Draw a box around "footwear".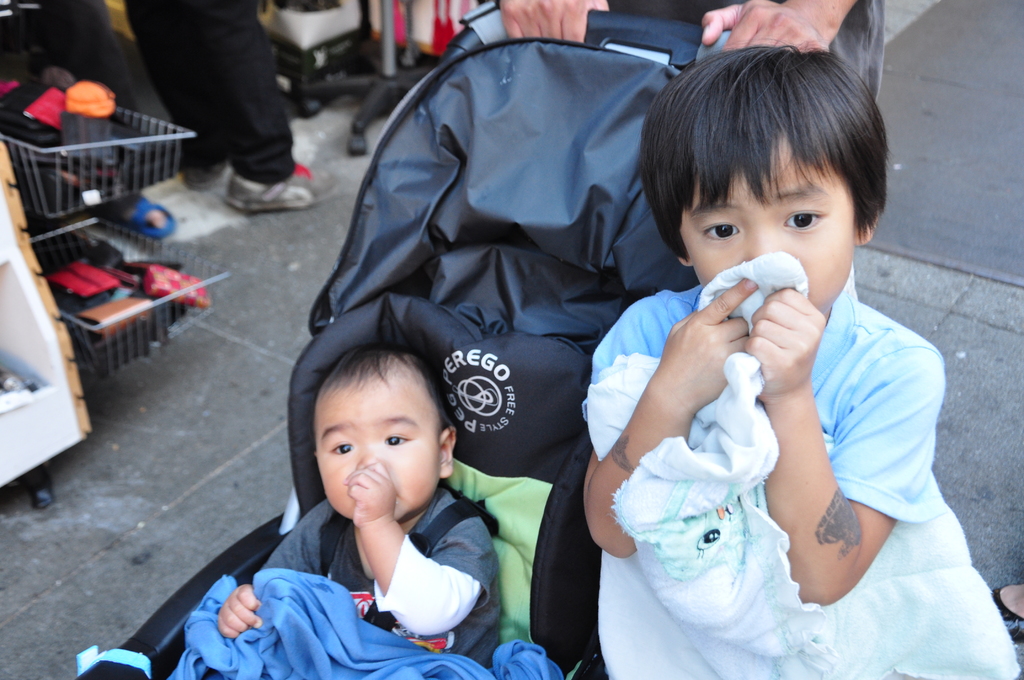
crop(191, 151, 307, 208).
